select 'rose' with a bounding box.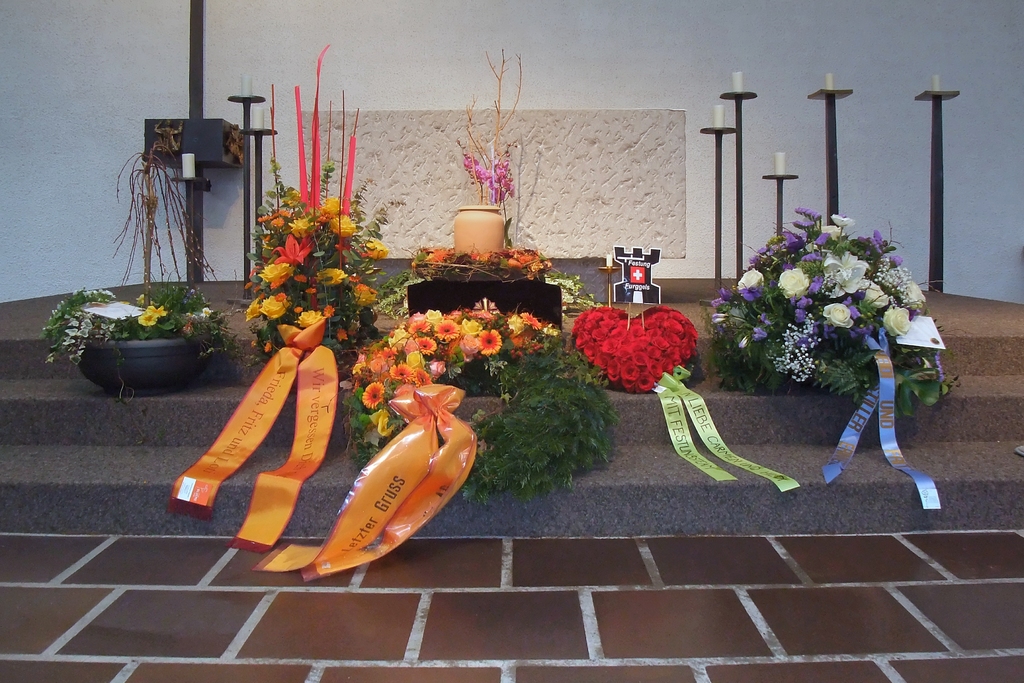
292,311,325,326.
